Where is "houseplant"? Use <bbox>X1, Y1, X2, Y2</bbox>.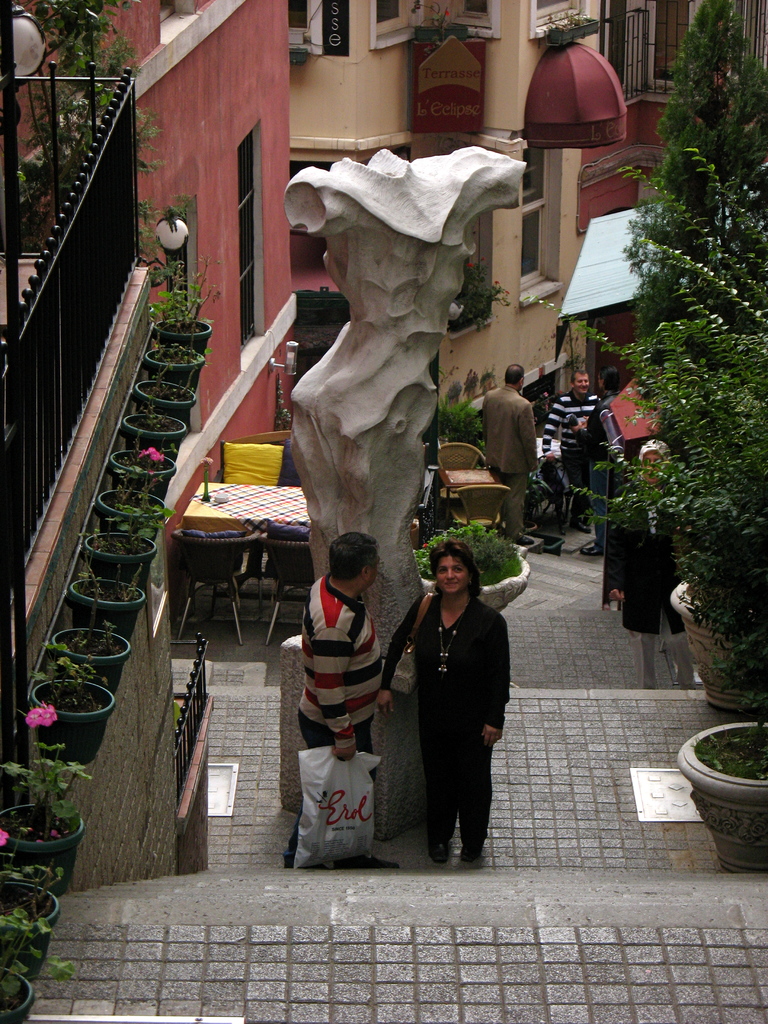
<bbox>675, 628, 767, 875</bbox>.
